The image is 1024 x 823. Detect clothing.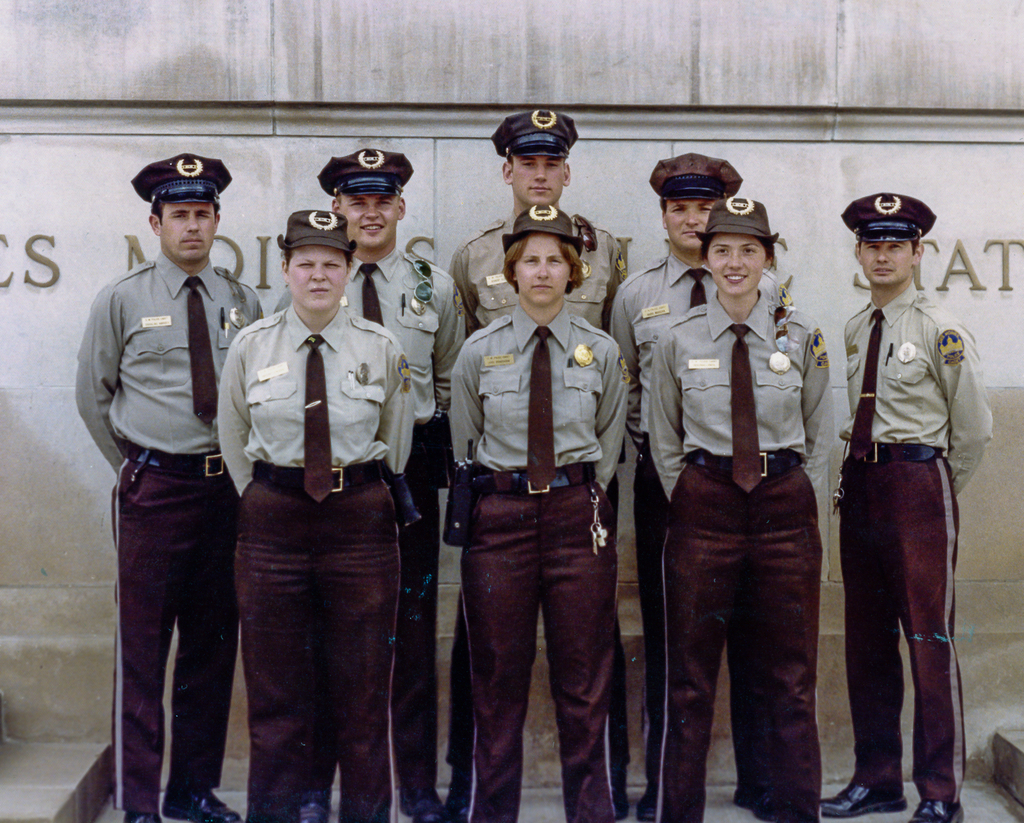
Detection: 815, 198, 975, 801.
